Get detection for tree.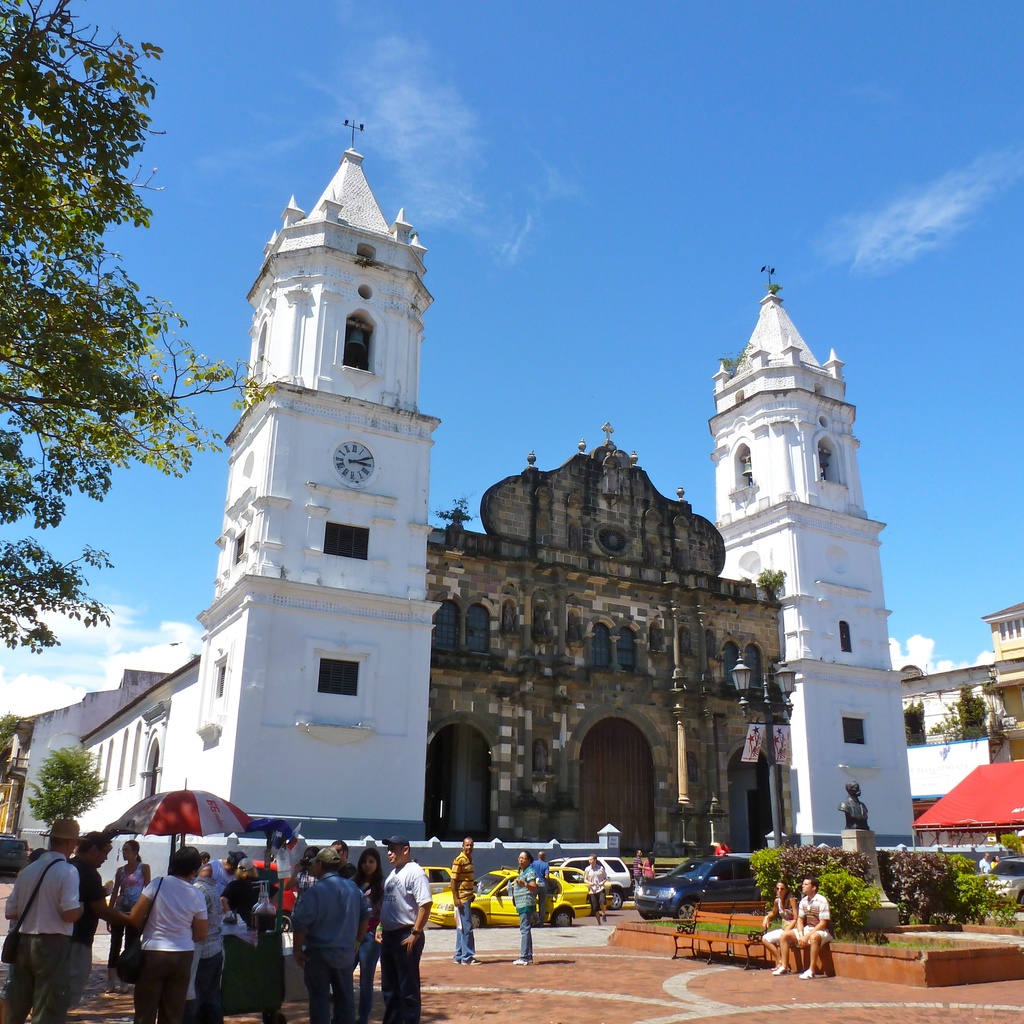
Detection: l=0, t=0, r=280, b=665.
